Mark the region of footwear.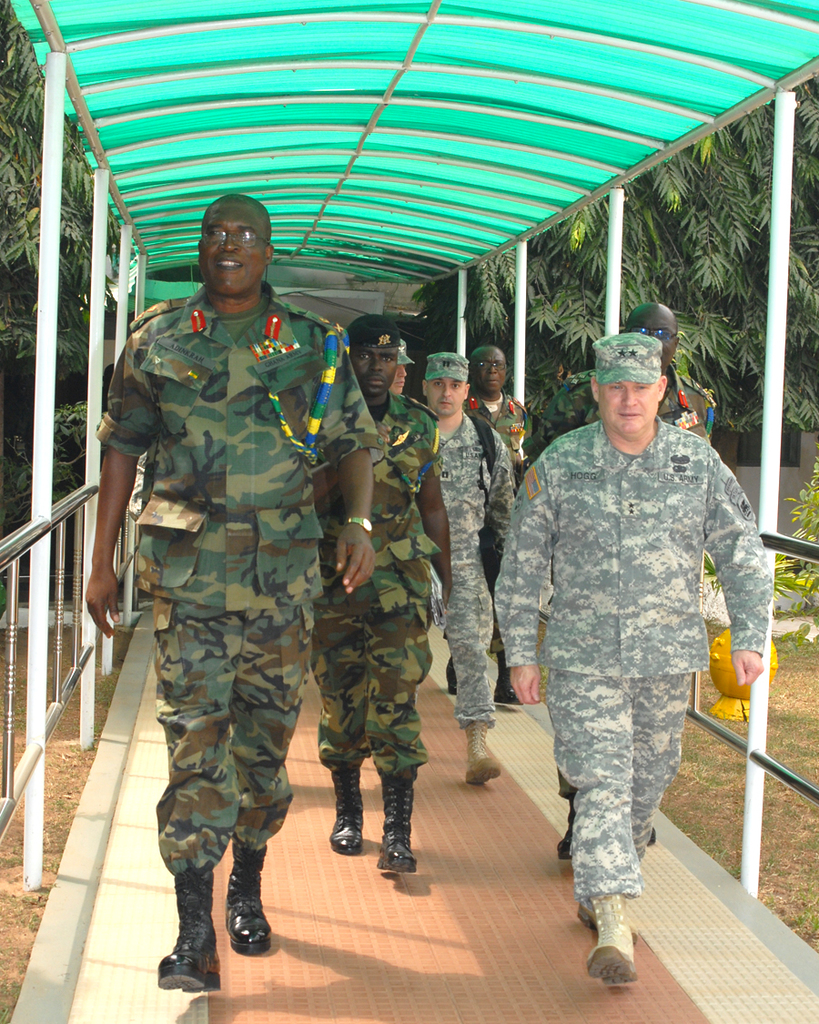
Region: (652,826,655,847).
